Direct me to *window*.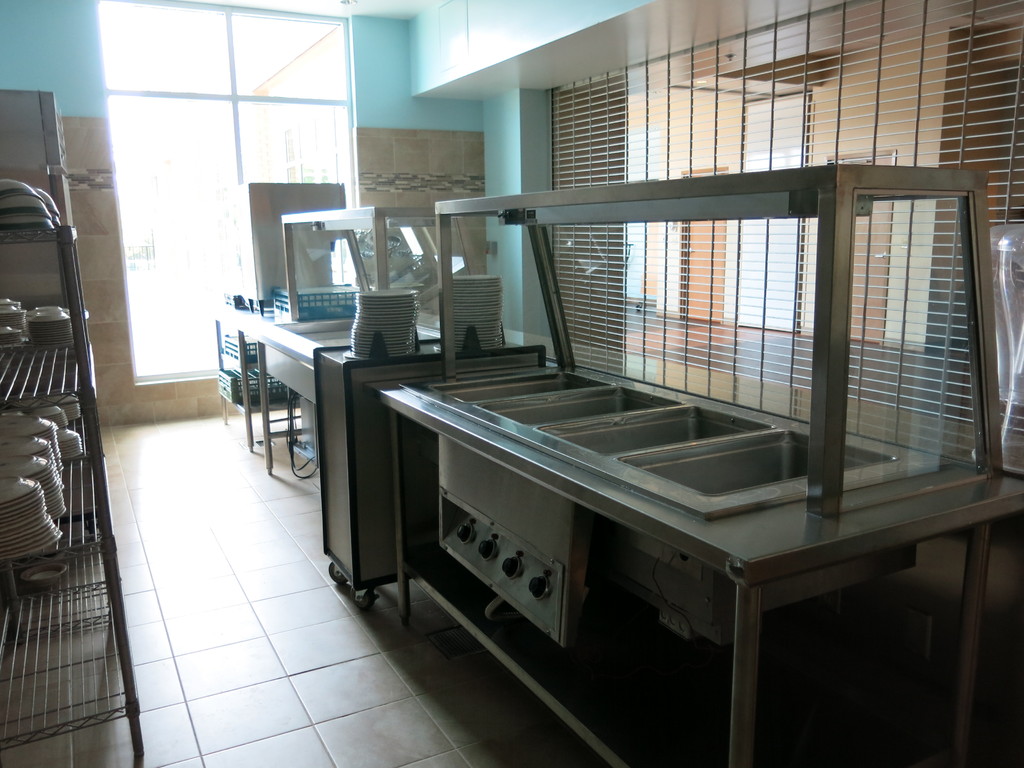
Direction: 89:1:365:393.
